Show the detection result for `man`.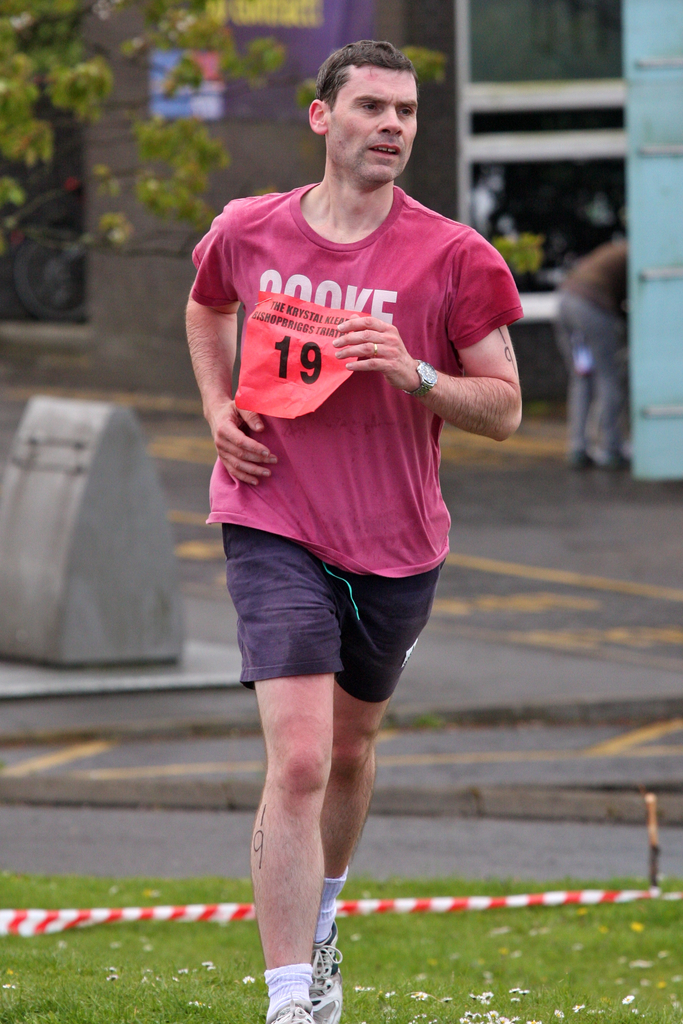
188 45 526 1023.
